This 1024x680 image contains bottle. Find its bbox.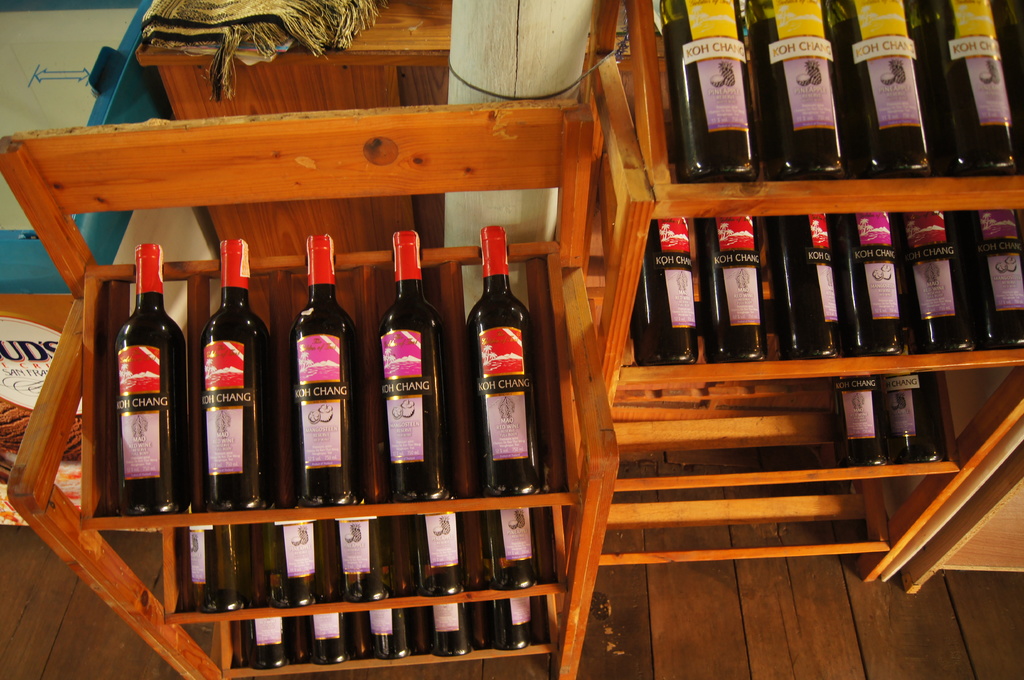
bbox(968, 207, 1023, 344).
